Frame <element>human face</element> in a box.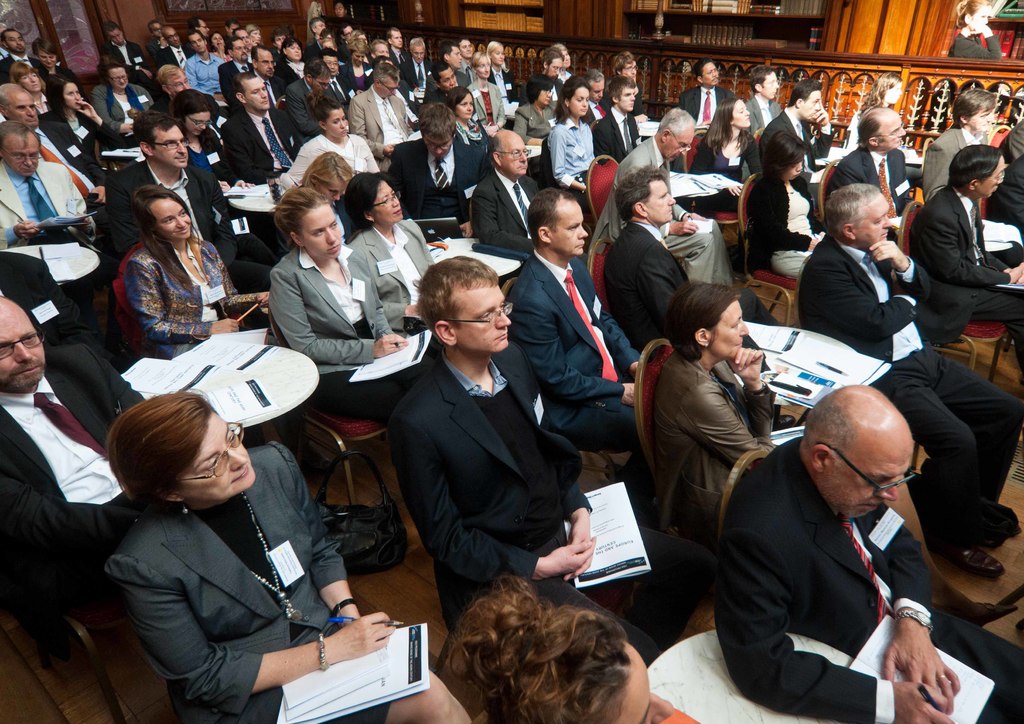
Rect(645, 180, 675, 220).
